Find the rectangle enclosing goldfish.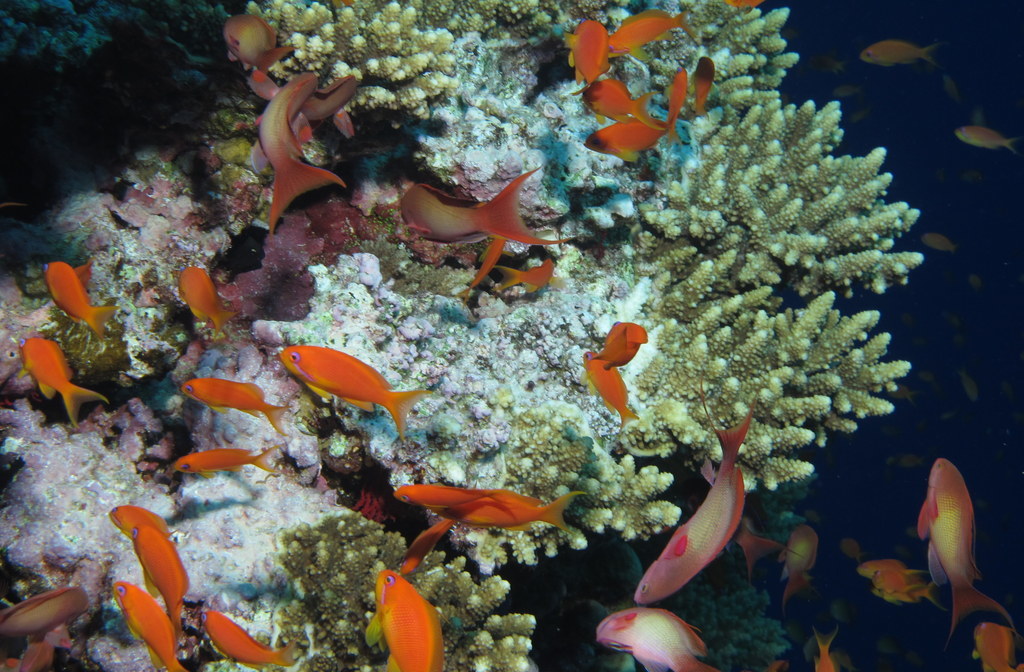
detection(695, 54, 716, 117).
